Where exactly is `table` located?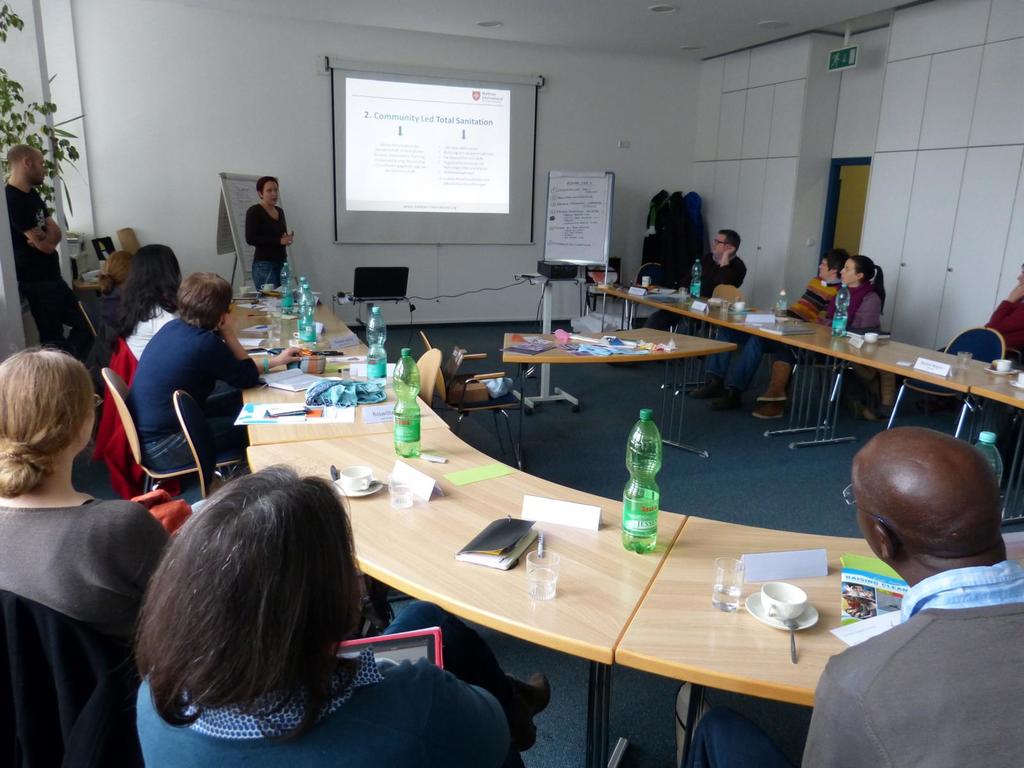
Its bounding box is l=968, t=380, r=1023, b=526.
